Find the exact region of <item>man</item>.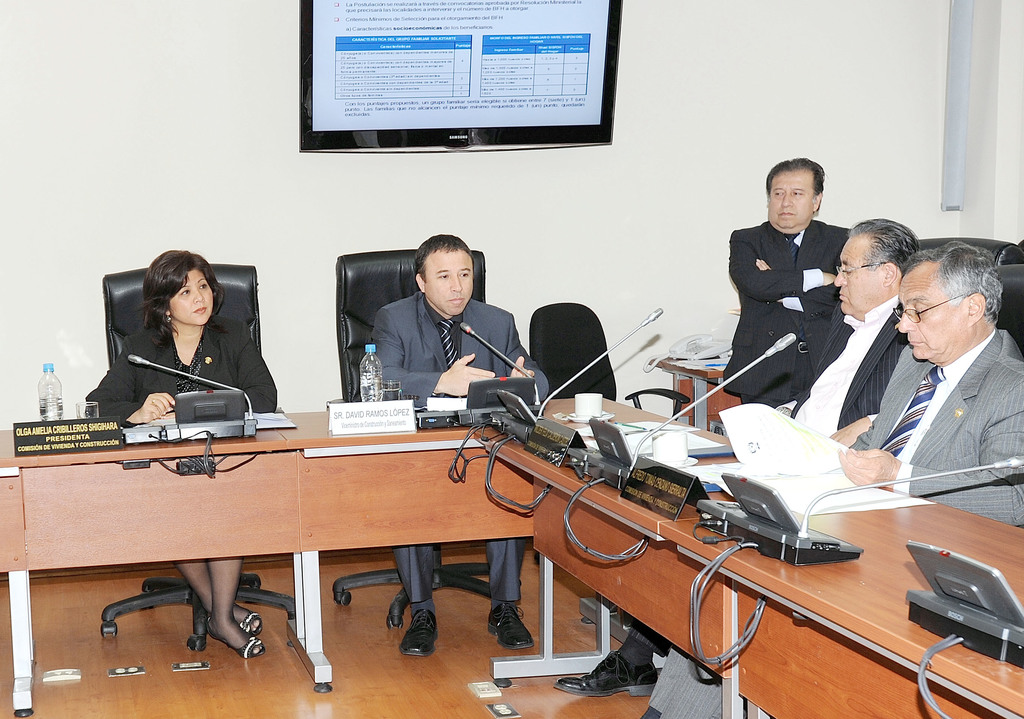
Exact region: box=[557, 212, 935, 693].
